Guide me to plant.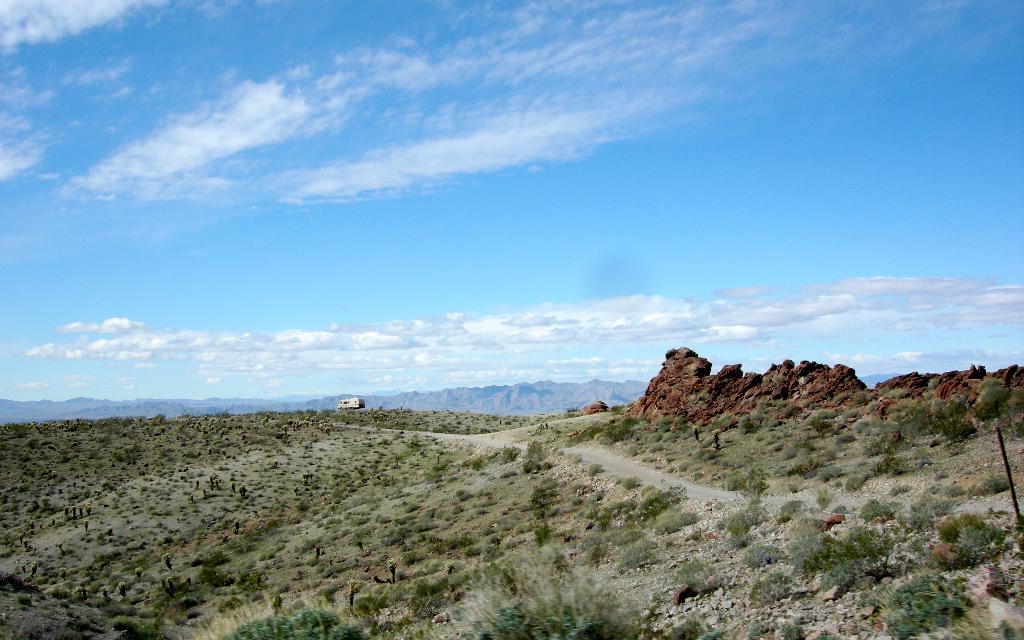
Guidance: left=673, top=412, right=682, bottom=428.
